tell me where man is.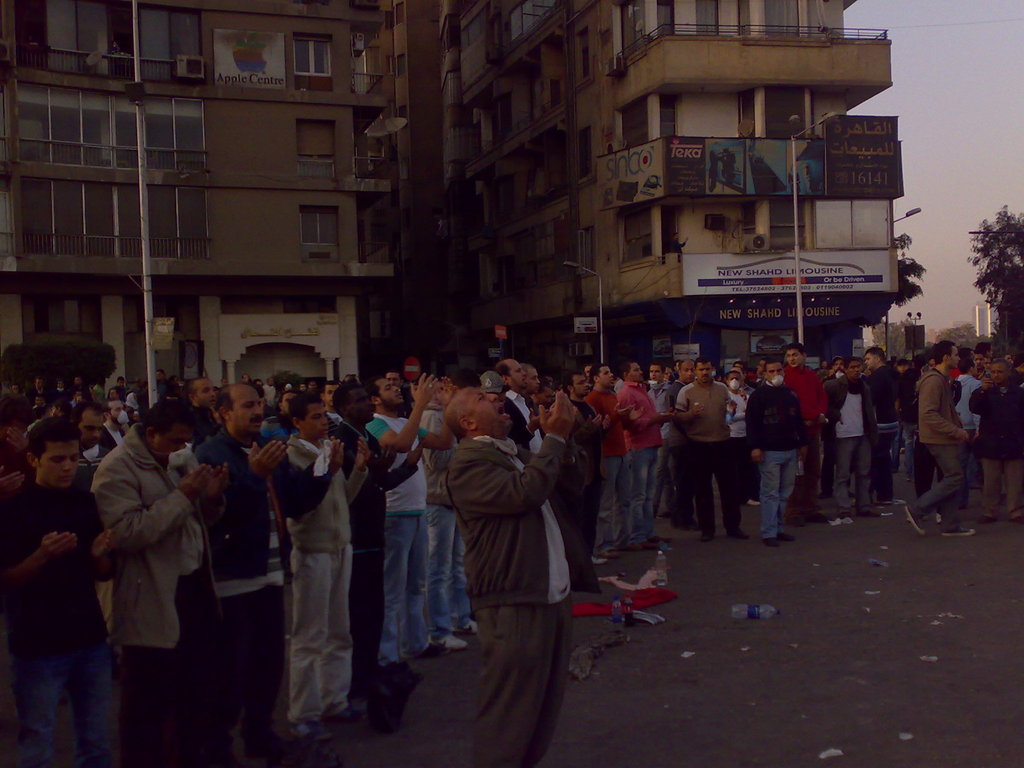
man is at region(66, 383, 221, 739).
